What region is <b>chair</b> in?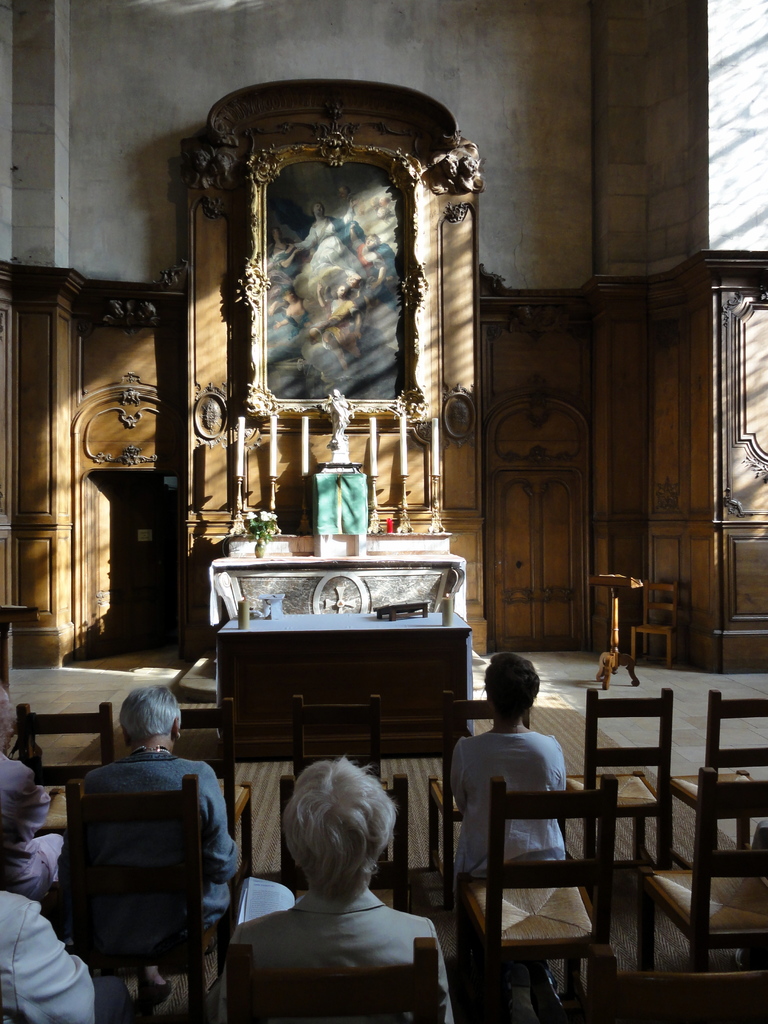
region(117, 693, 257, 901).
